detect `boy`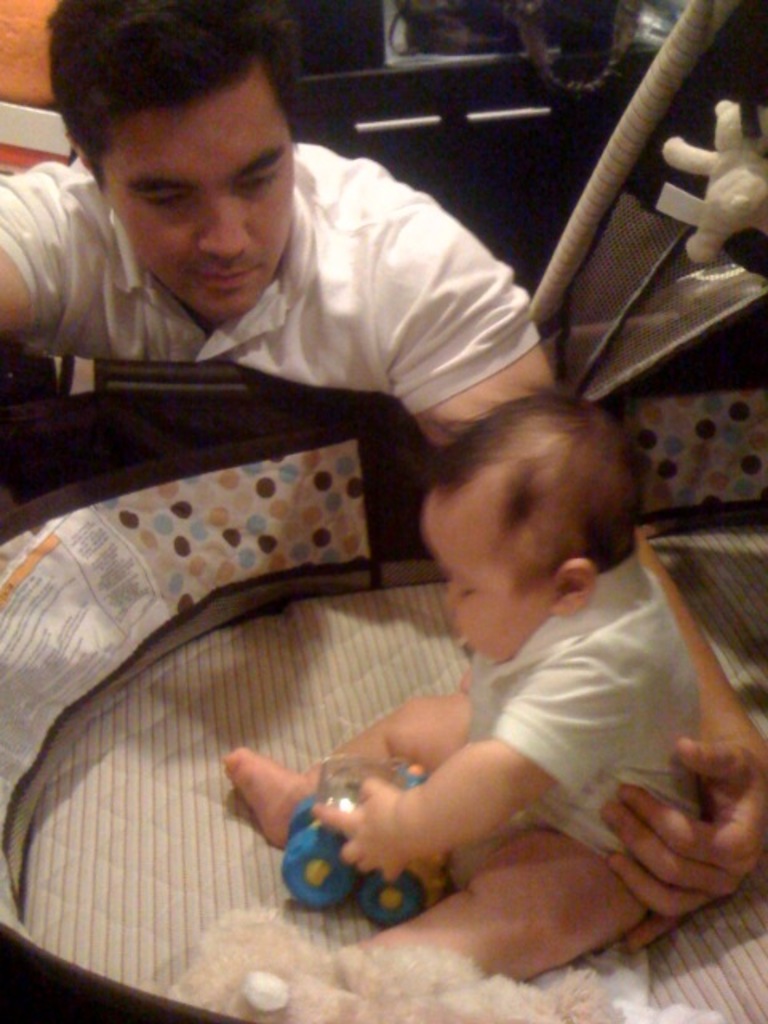
rect(240, 386, 699, 978)
